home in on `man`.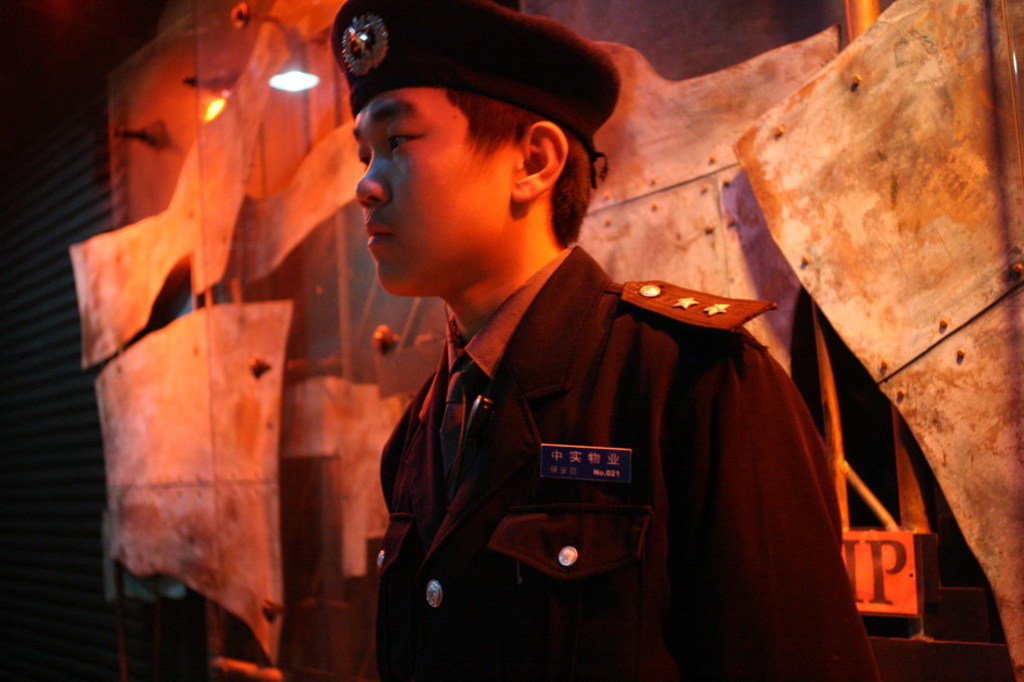
Homed in at BBox(344, 0, 876, 681).
